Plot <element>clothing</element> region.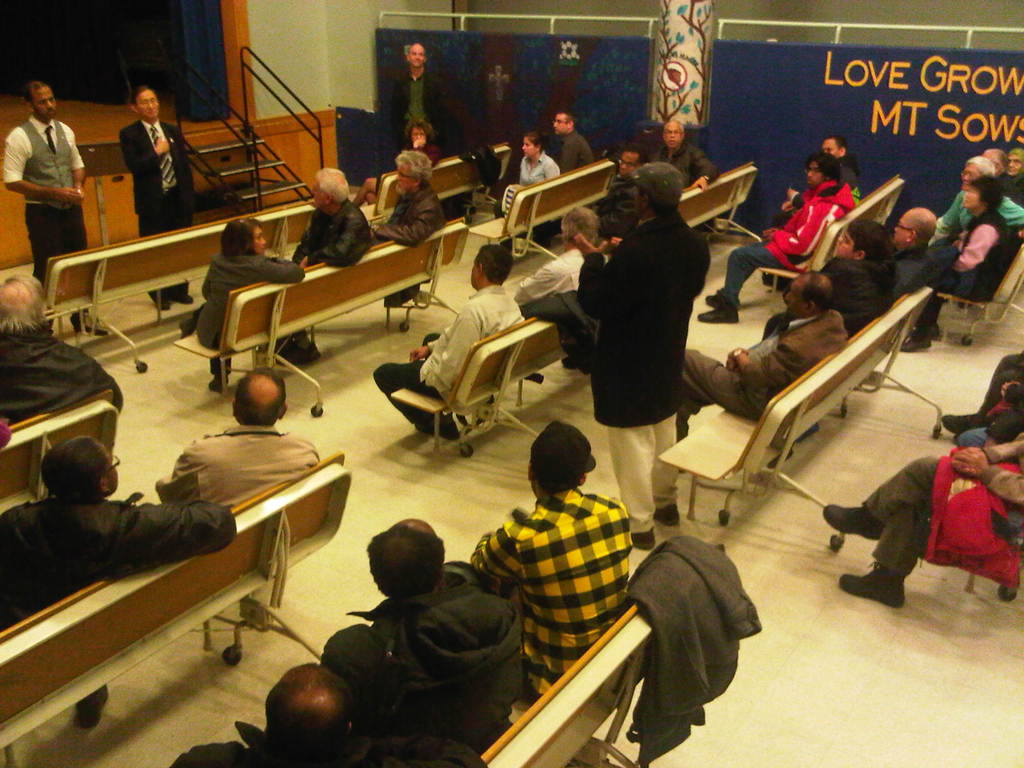
Plotted at detection(196, 246, 302, 363).
